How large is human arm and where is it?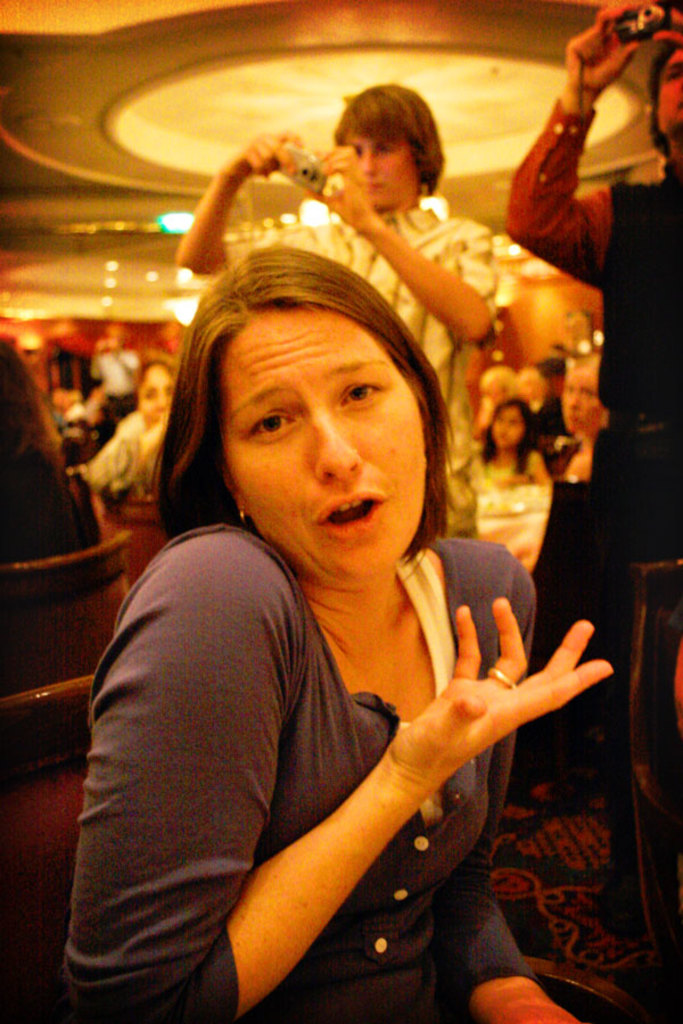
Bounding box: {"left": 494, "top": 0, "right": 645, "bottom": 296}.
